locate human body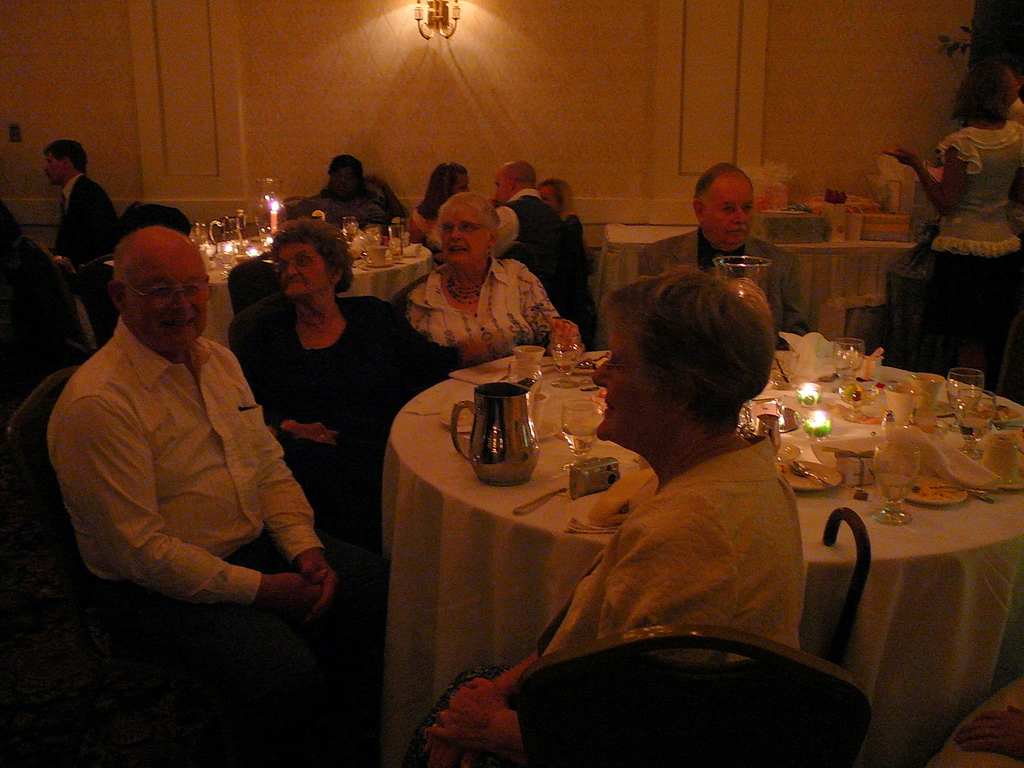
rect(57, 173, 127, 348)
